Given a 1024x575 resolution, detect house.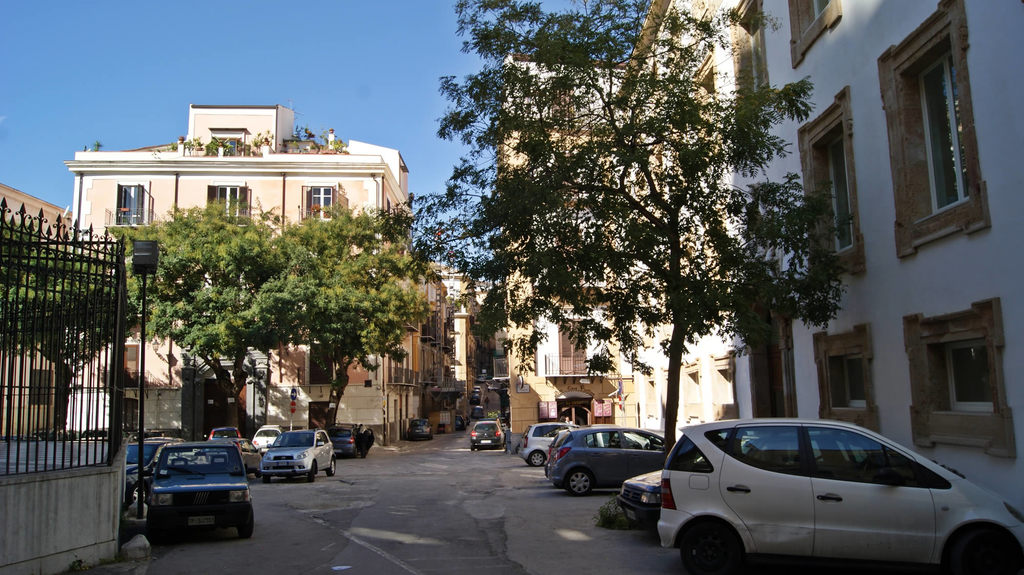
Rect(491, 0, 1023, 528).
